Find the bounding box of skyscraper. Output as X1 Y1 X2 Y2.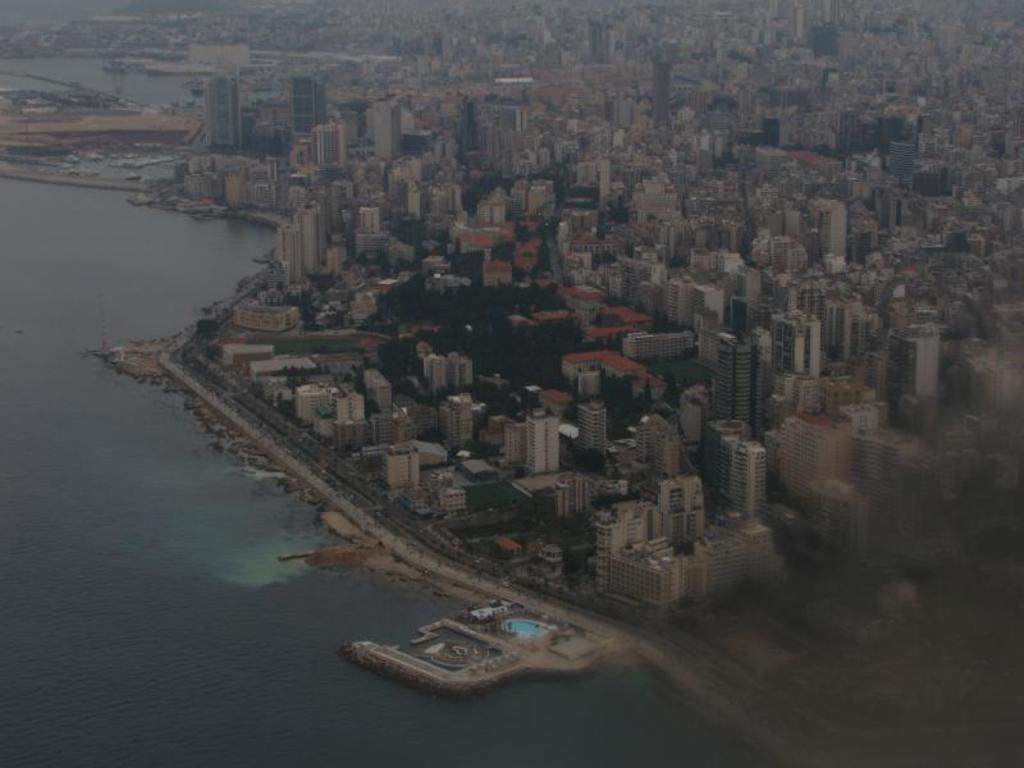
311 406 333 434.
